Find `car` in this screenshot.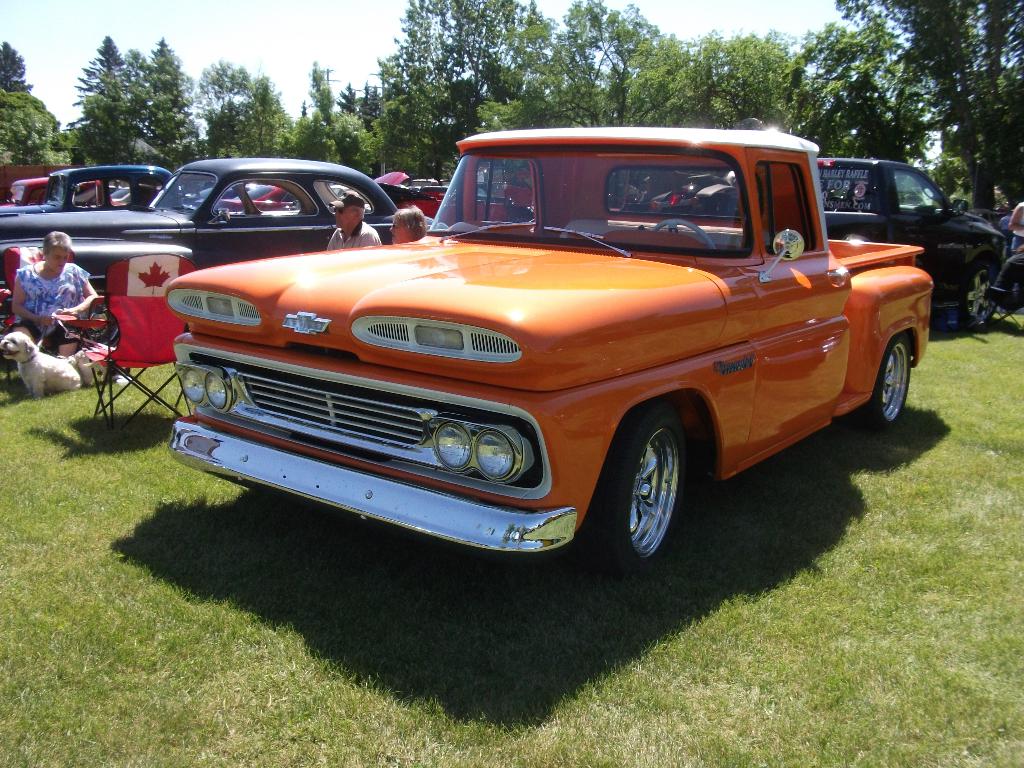
The bounding box for `car` is bbox=(819, 156, 1023, 309).
